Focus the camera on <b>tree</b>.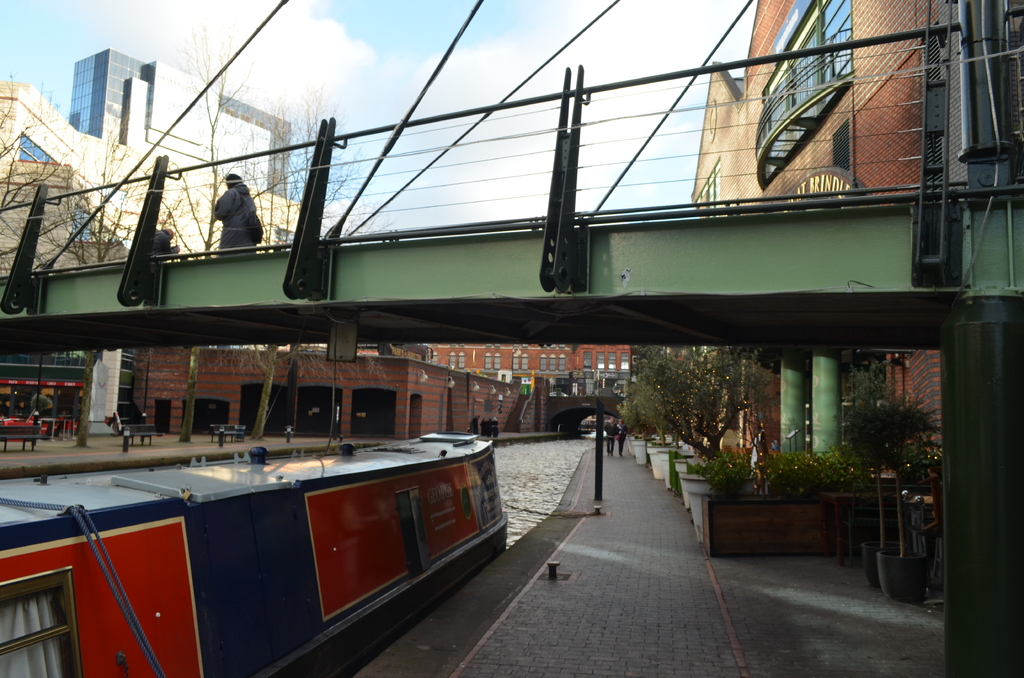
Focus region: (x1=229, y1=93, x2=378, y2=433).
